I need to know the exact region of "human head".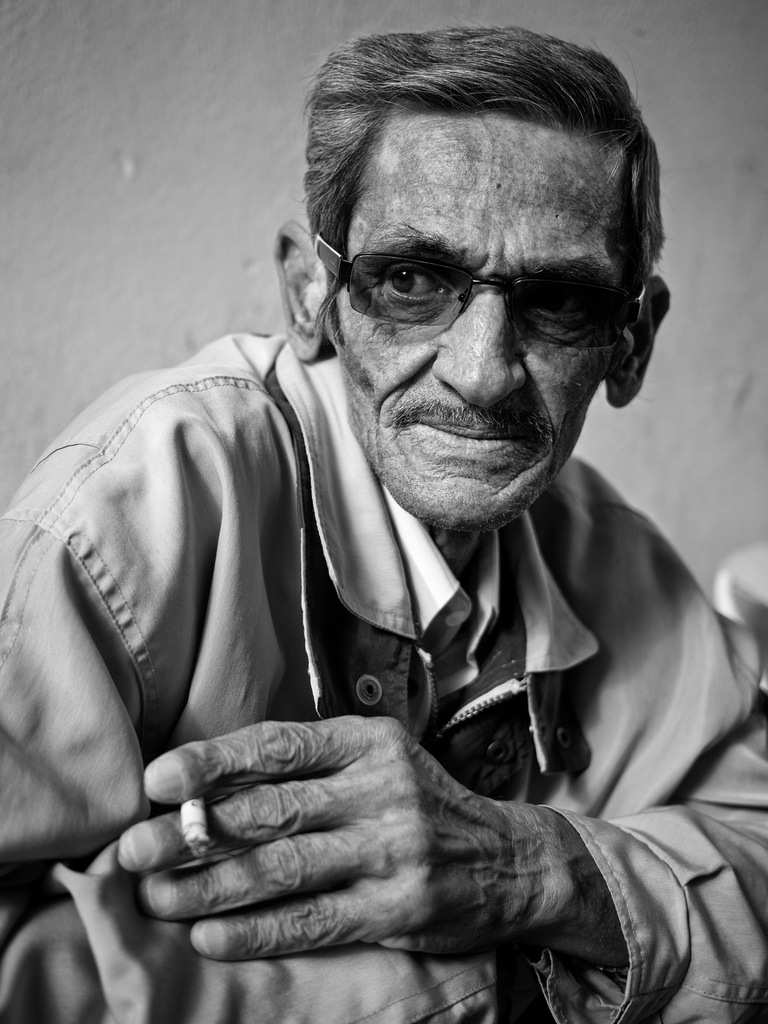
Region: Rect(321, 35, 646, 525).
